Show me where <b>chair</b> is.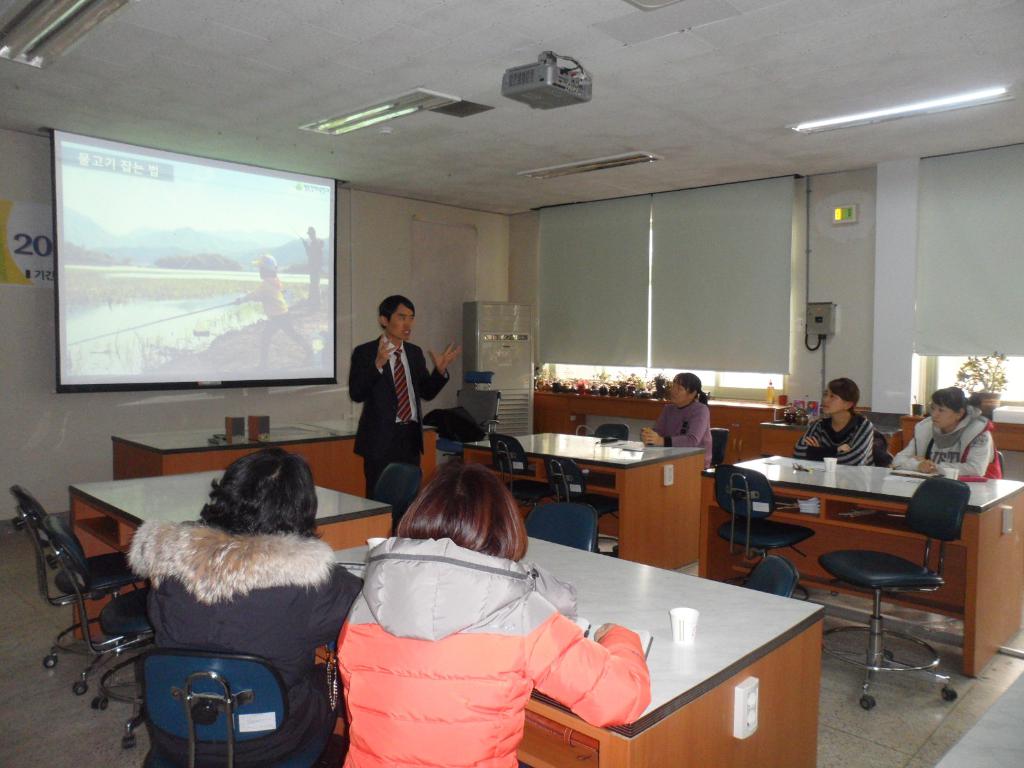
<b>chair</b> is at <bbox>50, 511, 143, 595</bbox>.
